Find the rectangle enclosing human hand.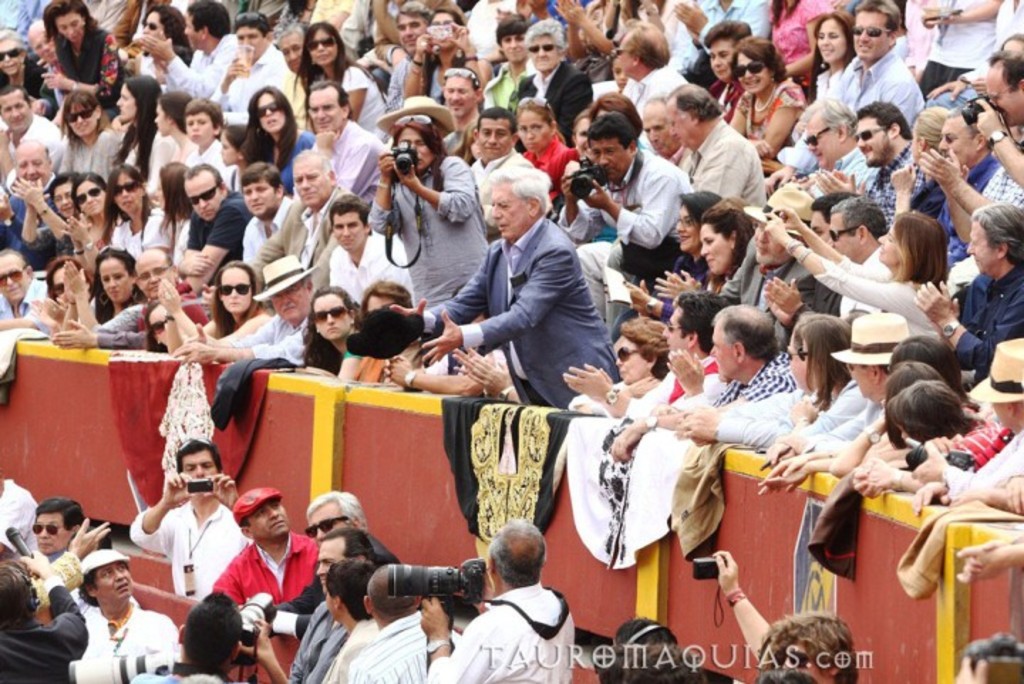
917/7/949/28.
